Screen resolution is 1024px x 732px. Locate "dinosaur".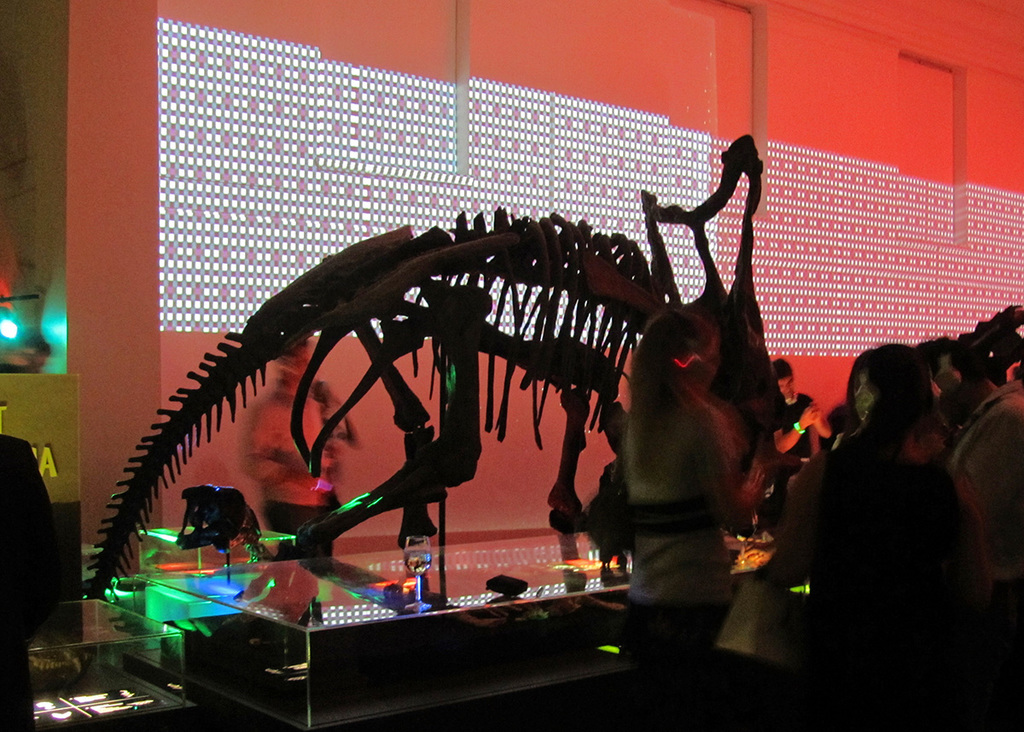
Rect(84, 206, 798, 601).
